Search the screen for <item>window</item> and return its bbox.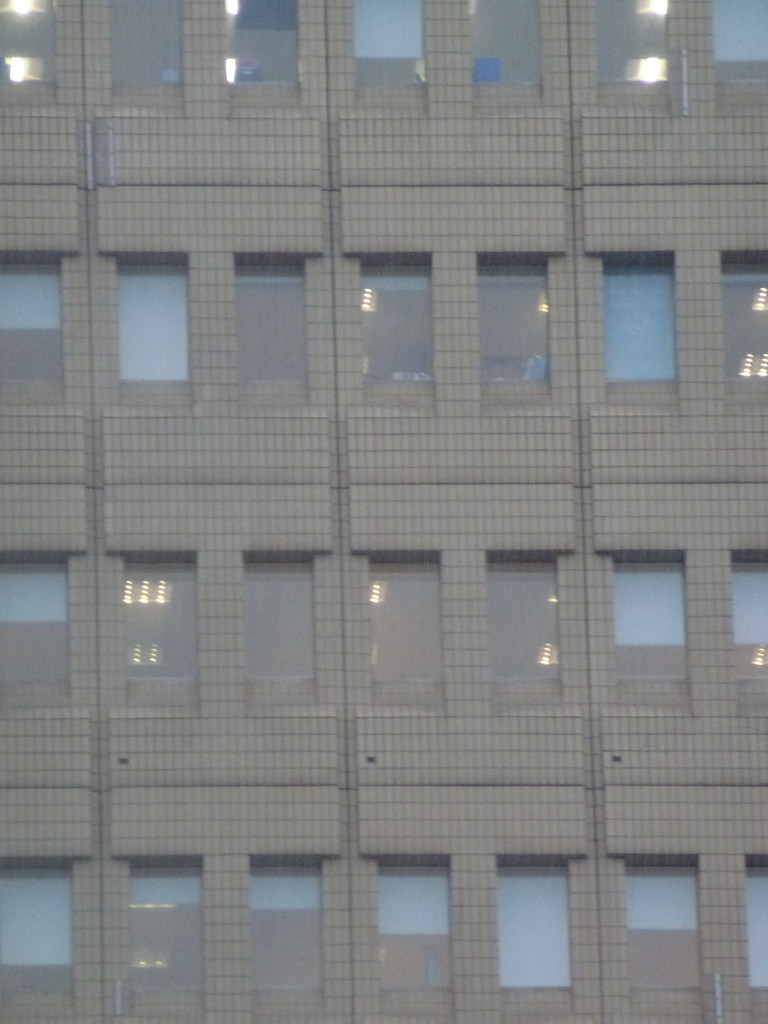
Found: x1=102, y1=0, x2=184, y2=102.
